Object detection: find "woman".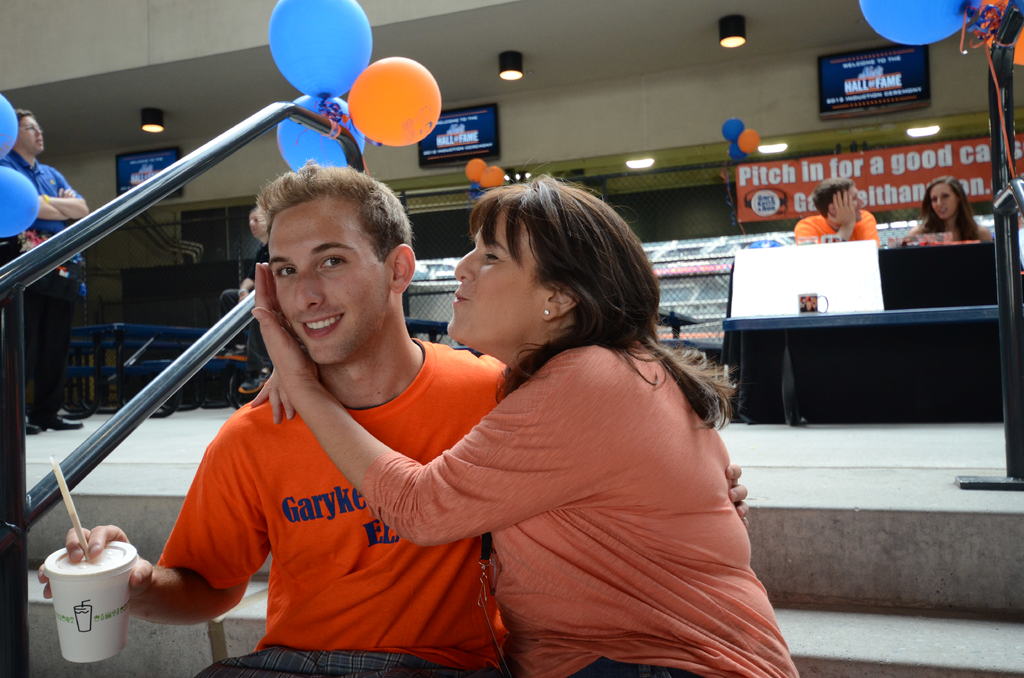
rect(904, 170, 986, 250).
